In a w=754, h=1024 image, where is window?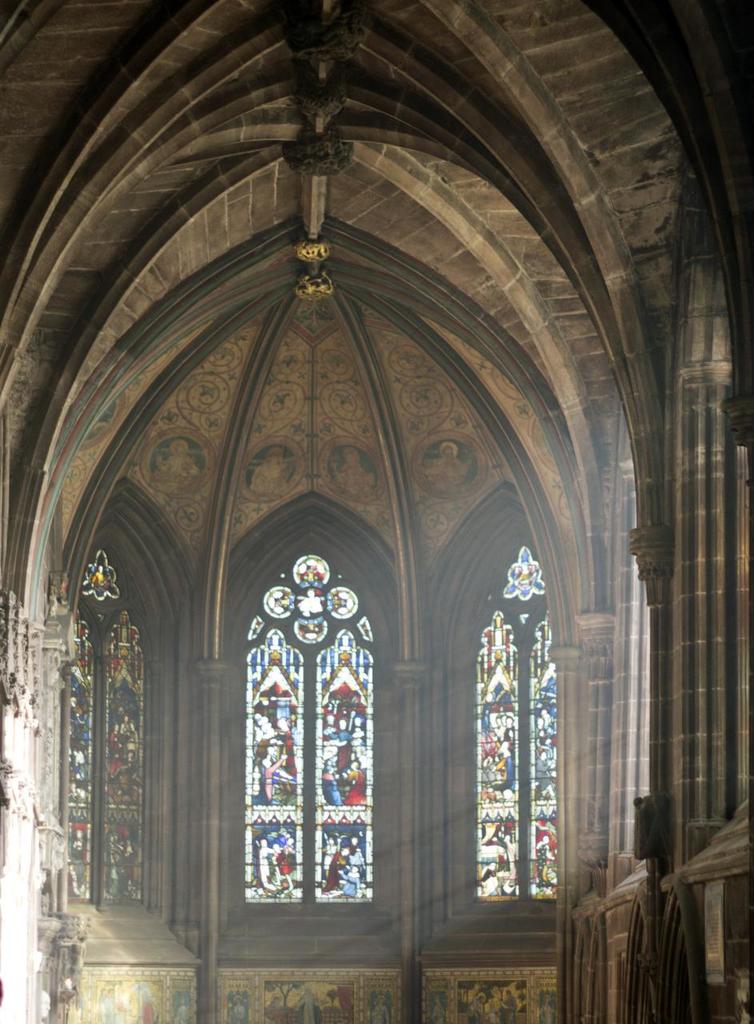
(left=58, top=474, right=189, bottom=926).
